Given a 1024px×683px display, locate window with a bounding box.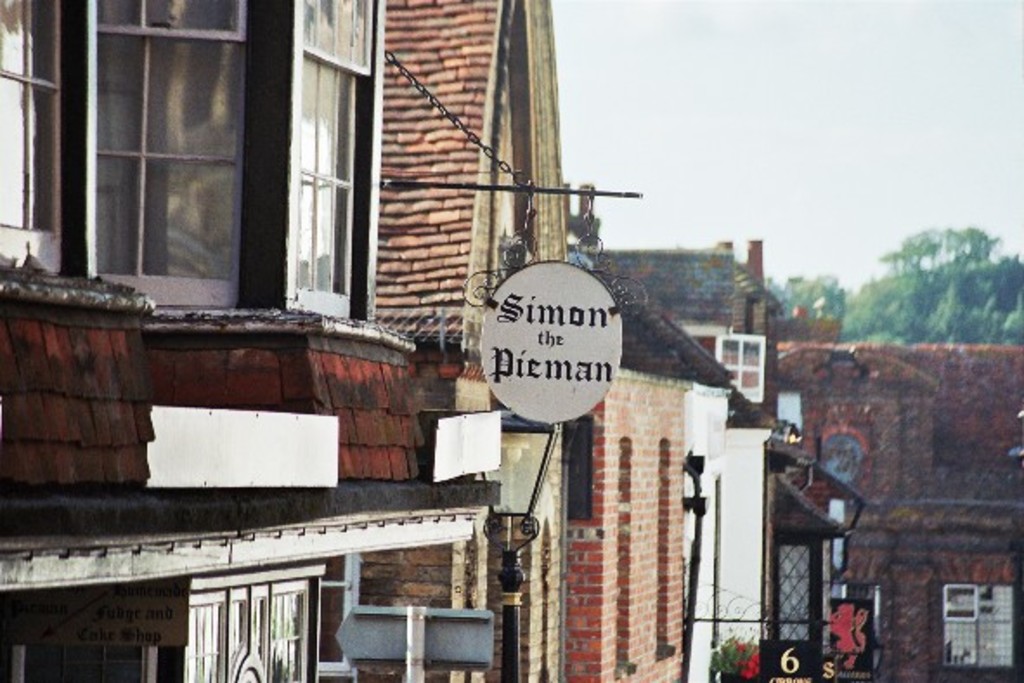
Located: 719/331/766/407.
